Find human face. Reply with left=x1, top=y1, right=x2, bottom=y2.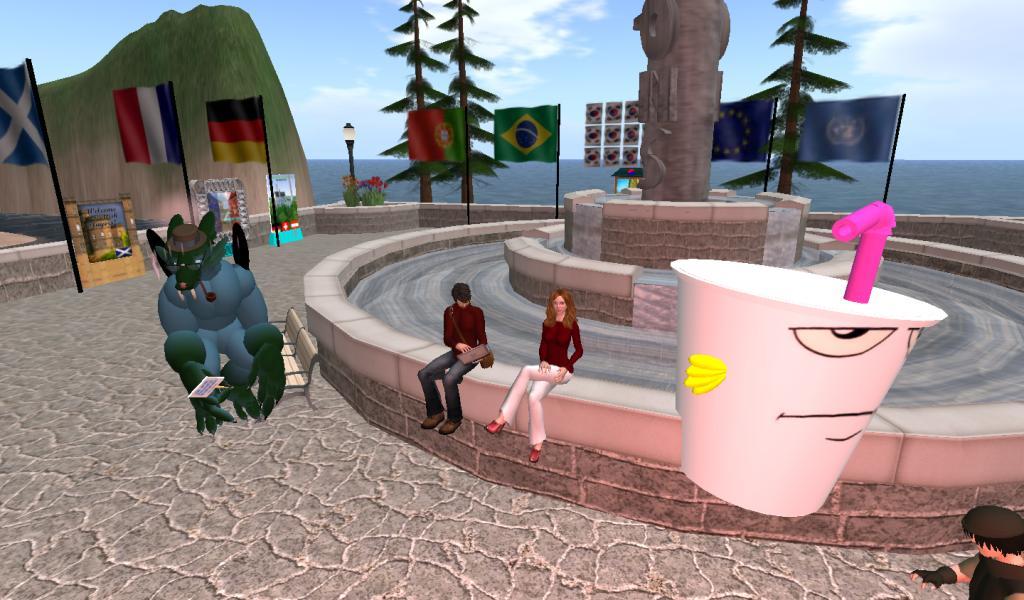
left=552, top=296, right=563, bottom=313.
